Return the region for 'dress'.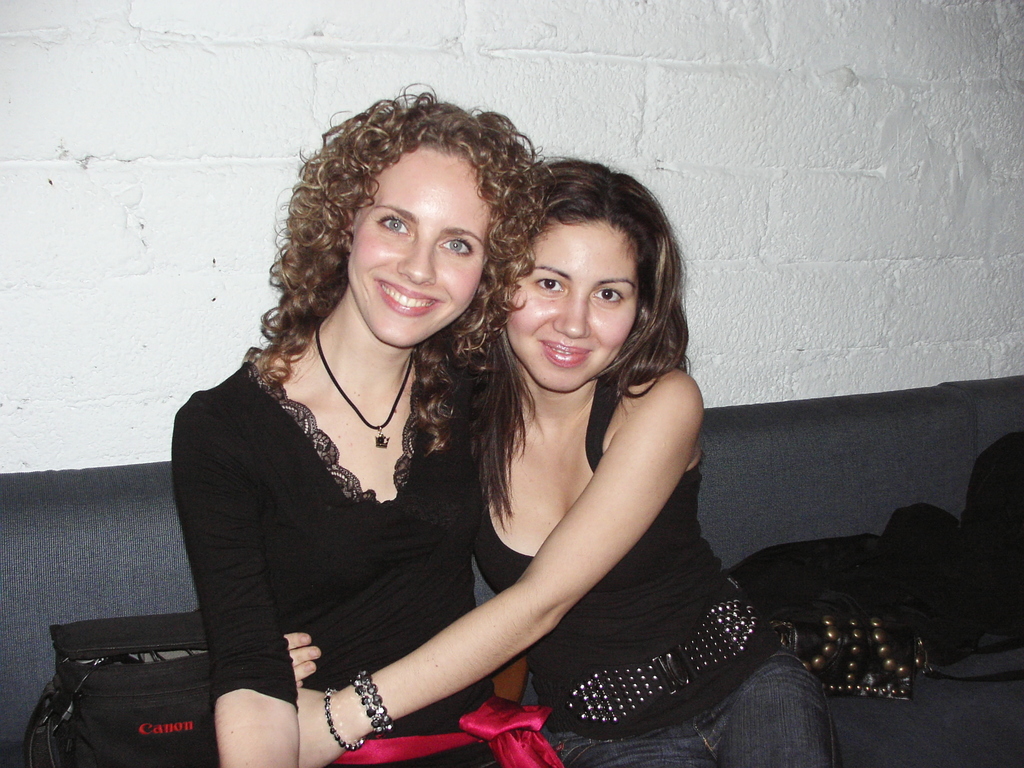
(left=170, top=360, right=499, bottom=767).
